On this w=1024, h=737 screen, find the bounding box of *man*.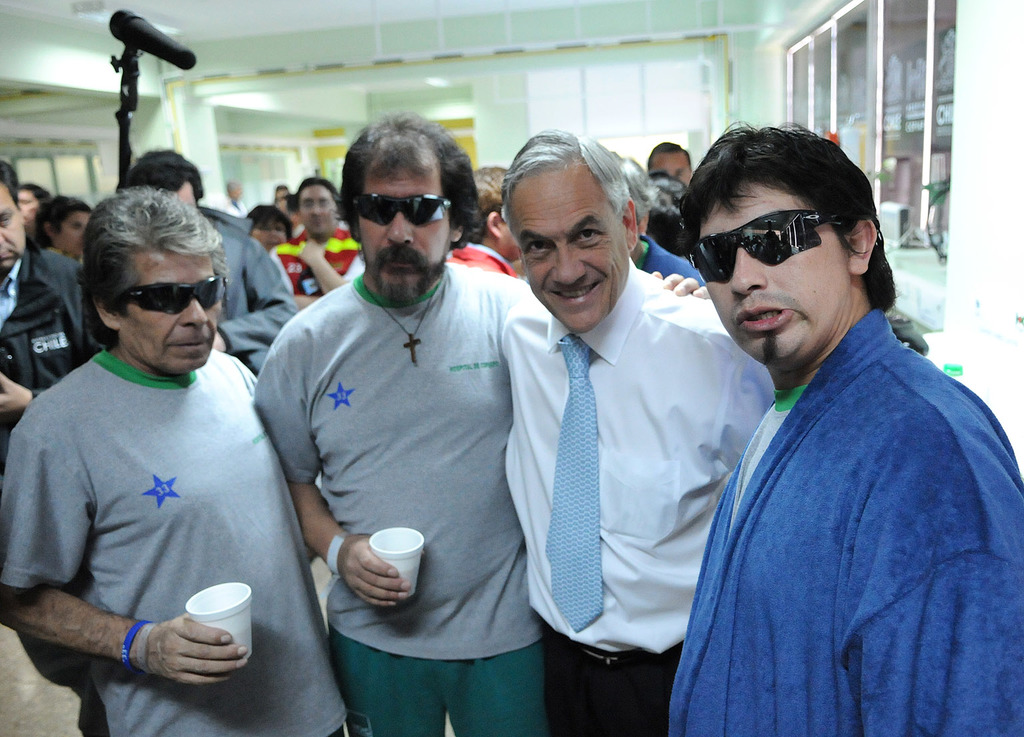
Bounding box: <box>487,129,793,736</box>.
